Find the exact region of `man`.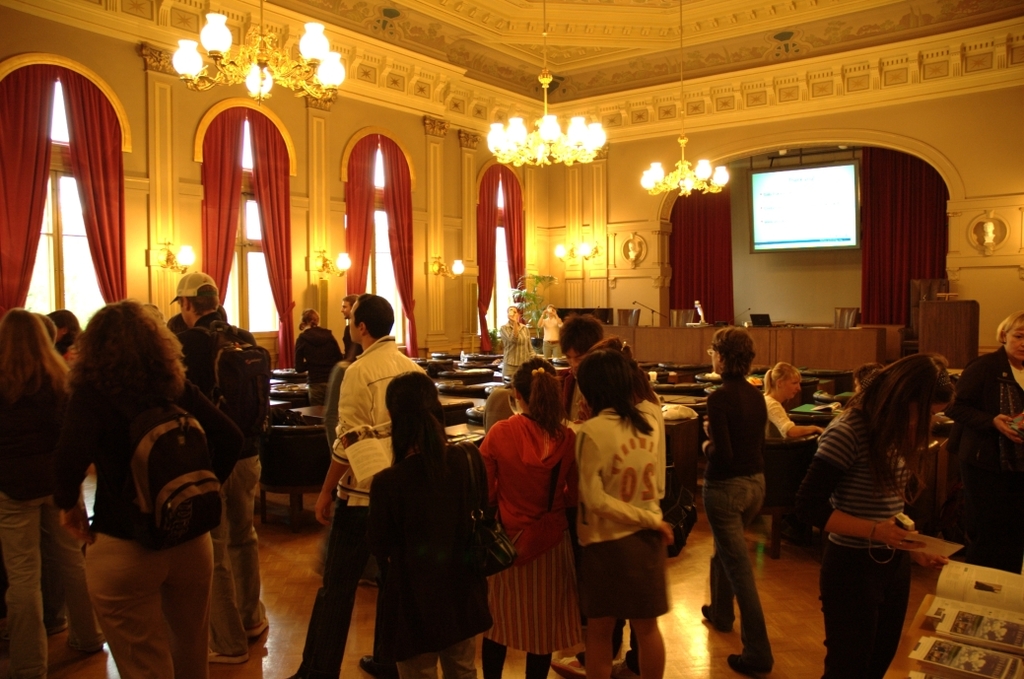
Exact region: box=[168, 270, 267, 664].
